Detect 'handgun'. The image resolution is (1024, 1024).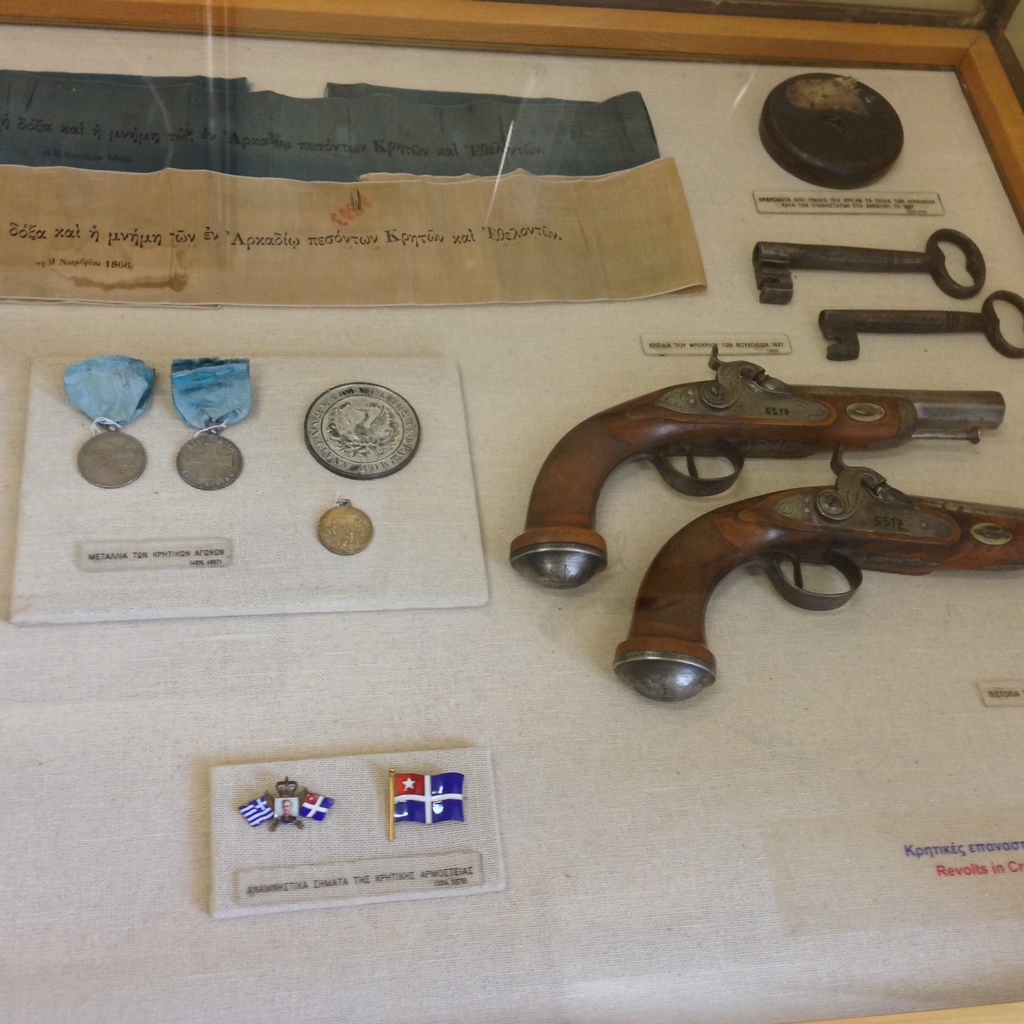
{"x1": 616, "y1": 442, "x2": 1023, "y2": 705}.
